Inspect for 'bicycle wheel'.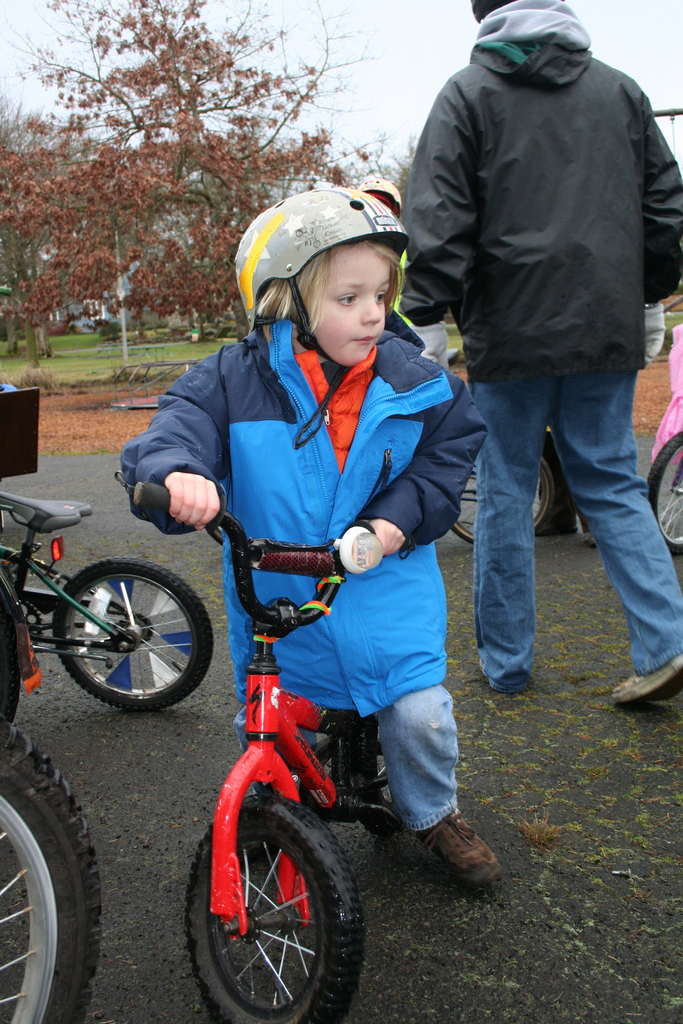
Inspection: (x1=647, y1=429, x2=682, y2=554).
